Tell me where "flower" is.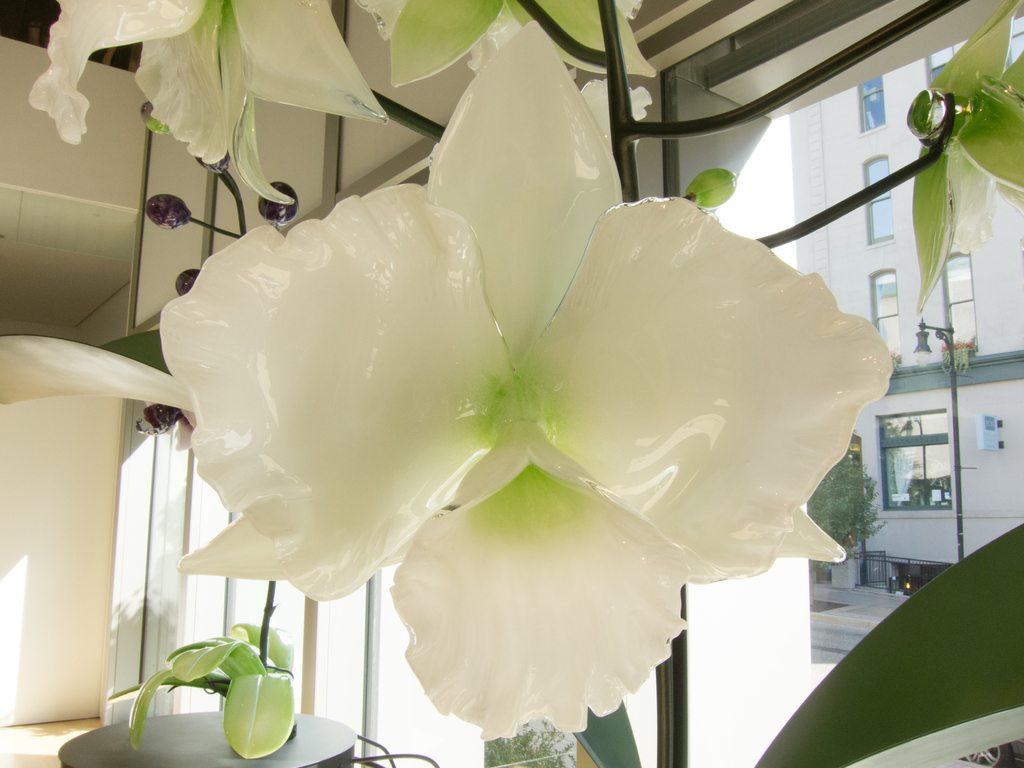
"flower" is at bbox=(941, 140, 1023, 269).
